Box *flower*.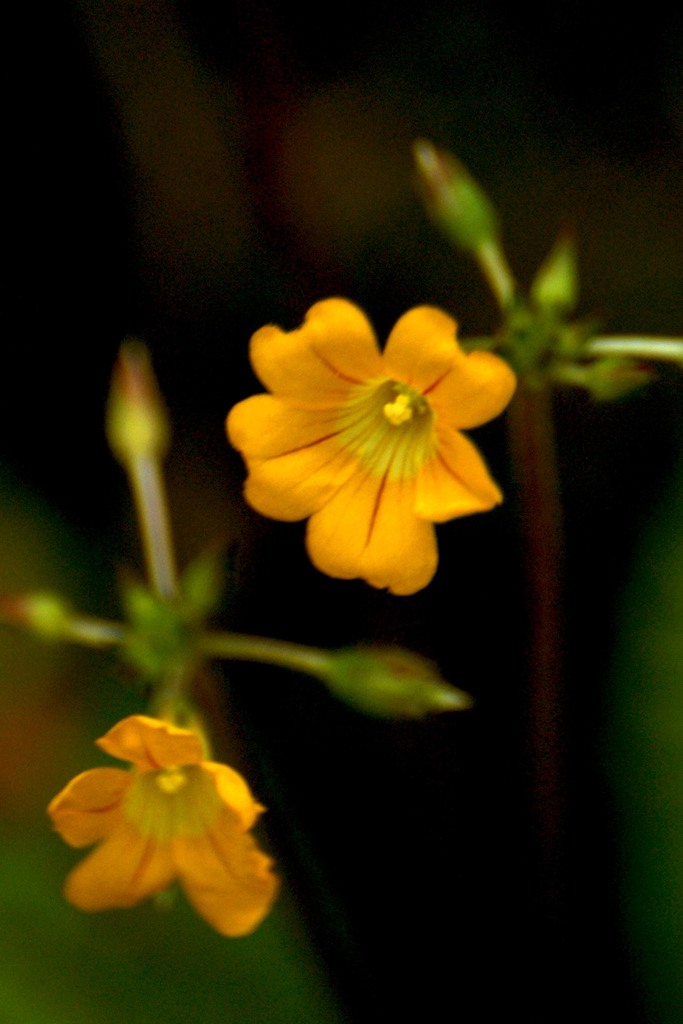
44:710:282:939.
